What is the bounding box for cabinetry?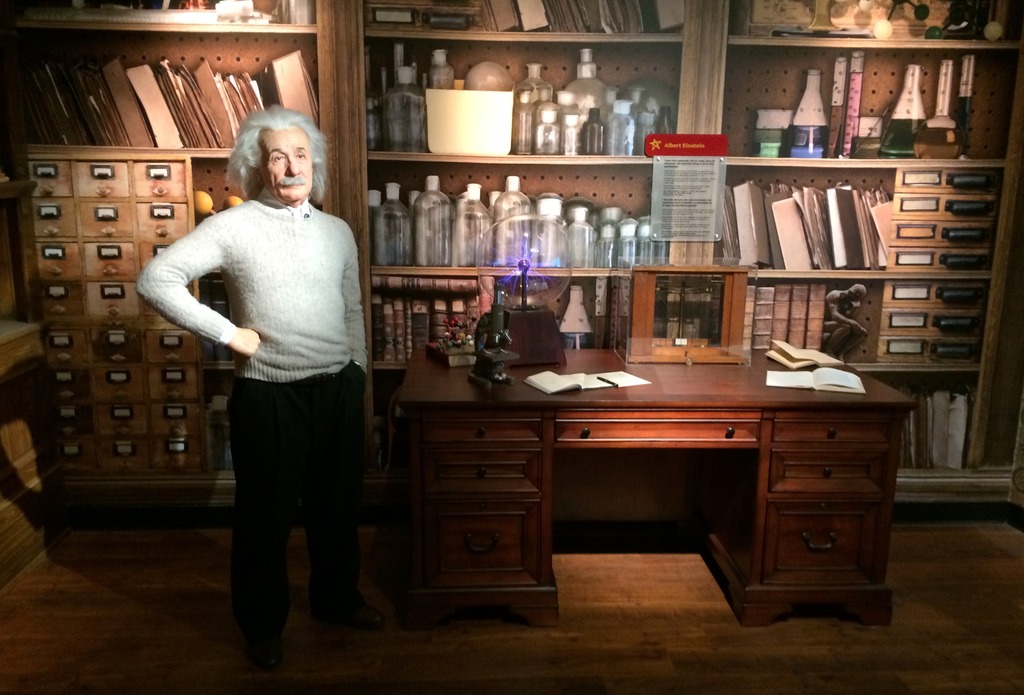
<box>400,350,916,627</box>.
